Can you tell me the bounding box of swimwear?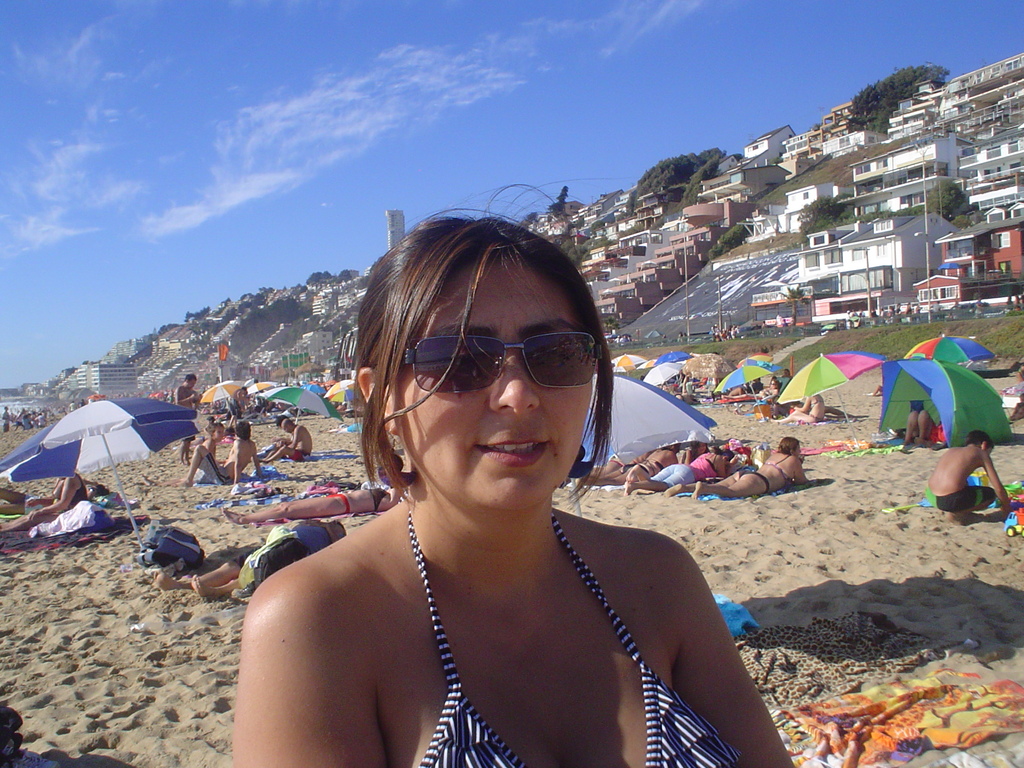
325:491:351:516.
